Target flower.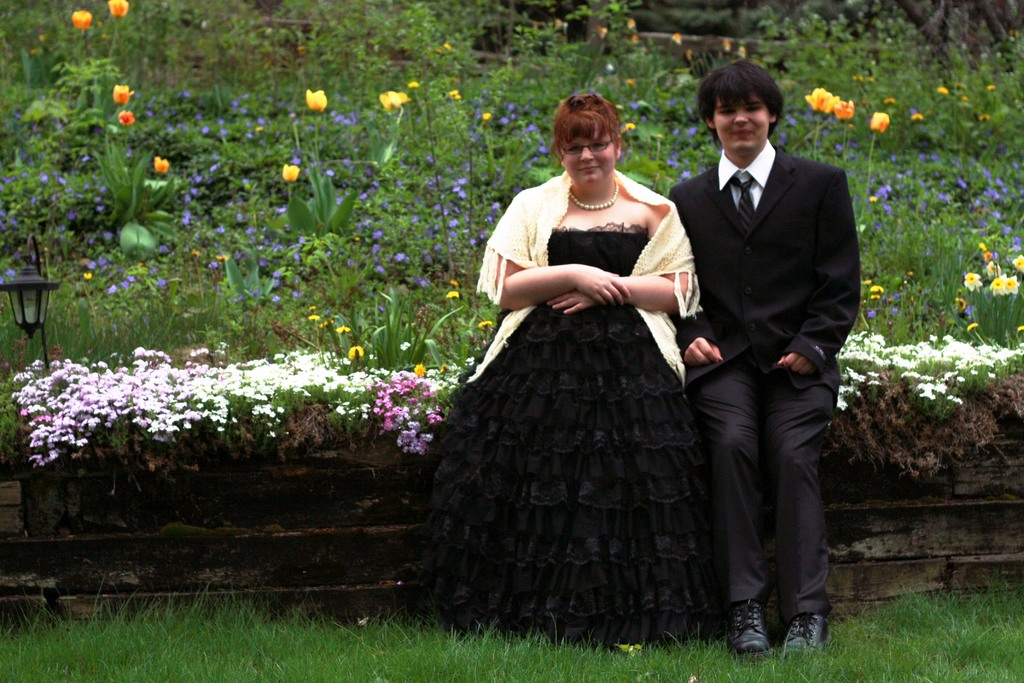
Target region: select_region(447, 289, 462, 300).
